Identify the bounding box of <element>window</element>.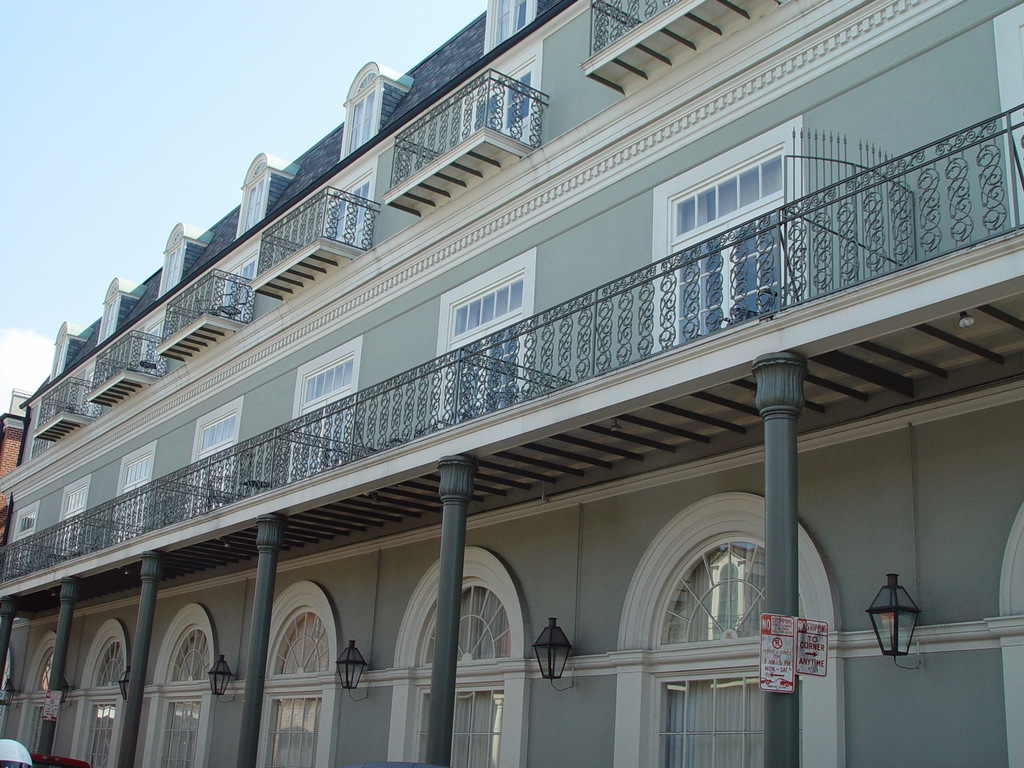
<box>8,493,45,583</box>.
